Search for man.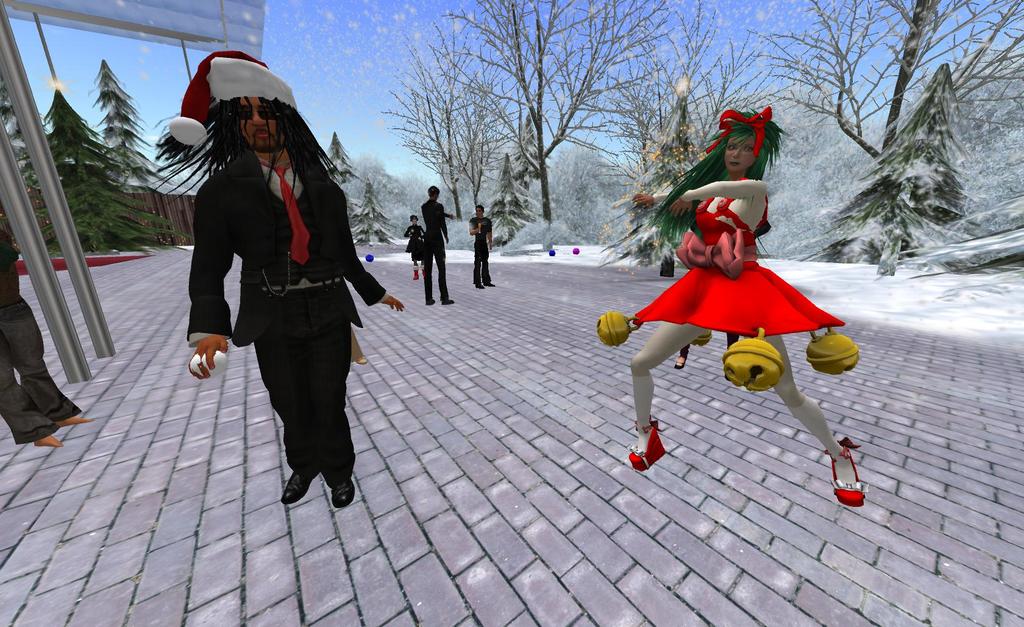
Found at BBox(468, 204, 496, 293).
